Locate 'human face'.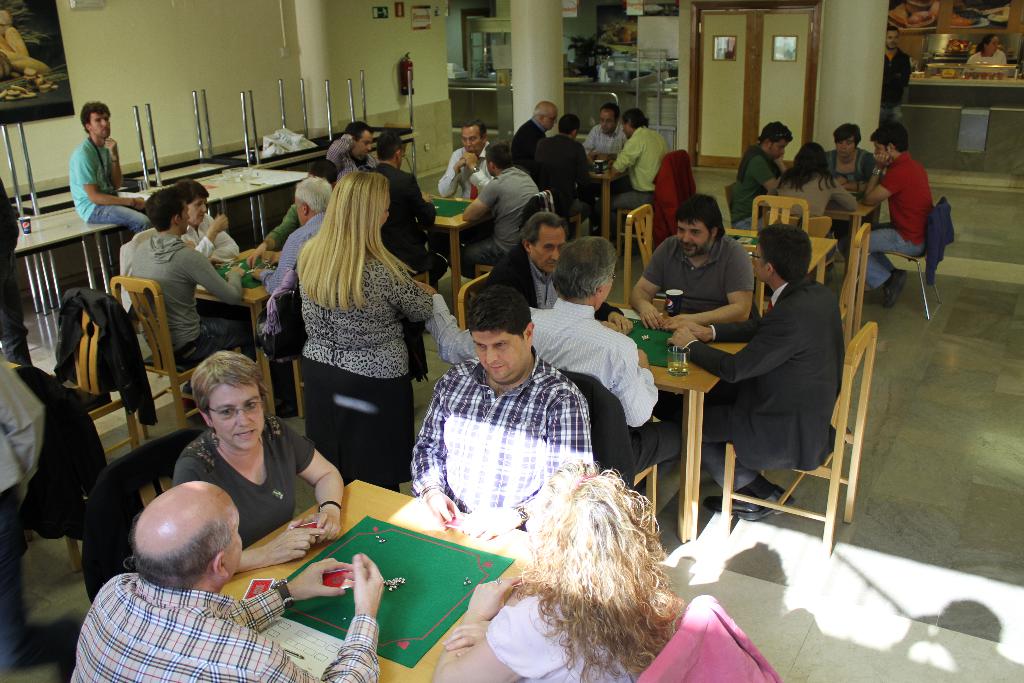
Bounding box: [91, 112, 109, 138].
